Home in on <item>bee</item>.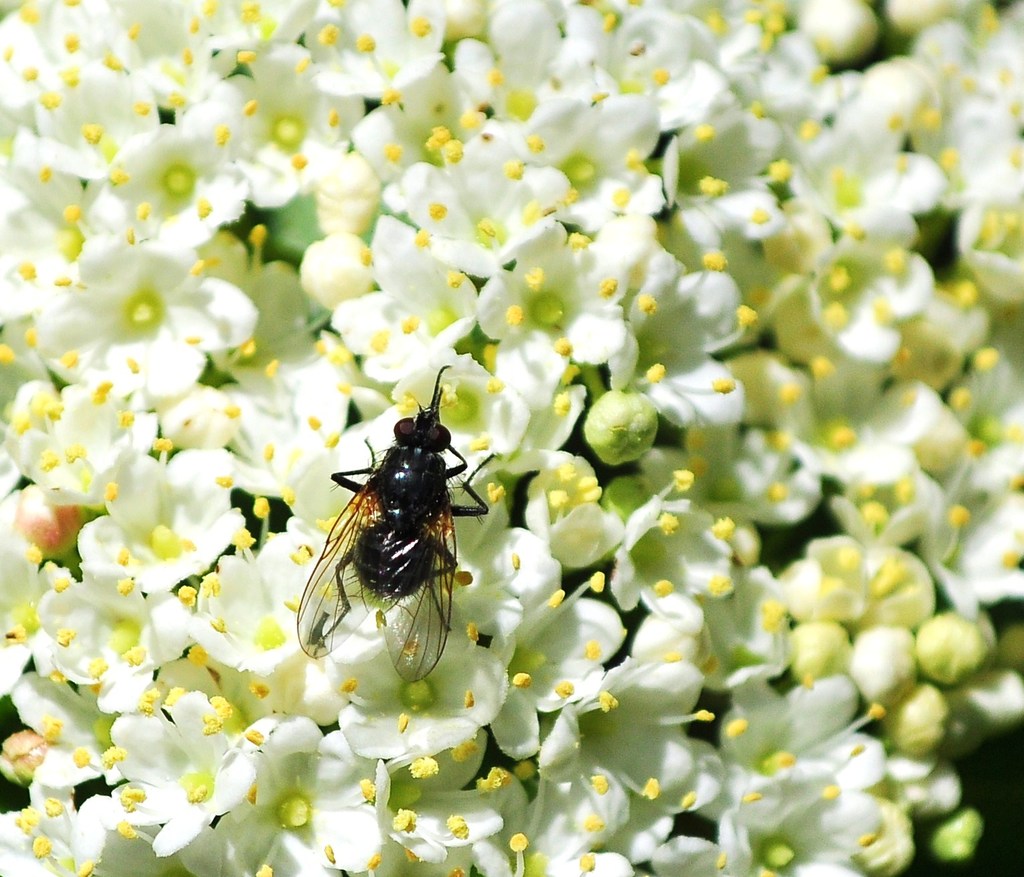
Homed in at left=279, top=374, right=503, bottom=707.
